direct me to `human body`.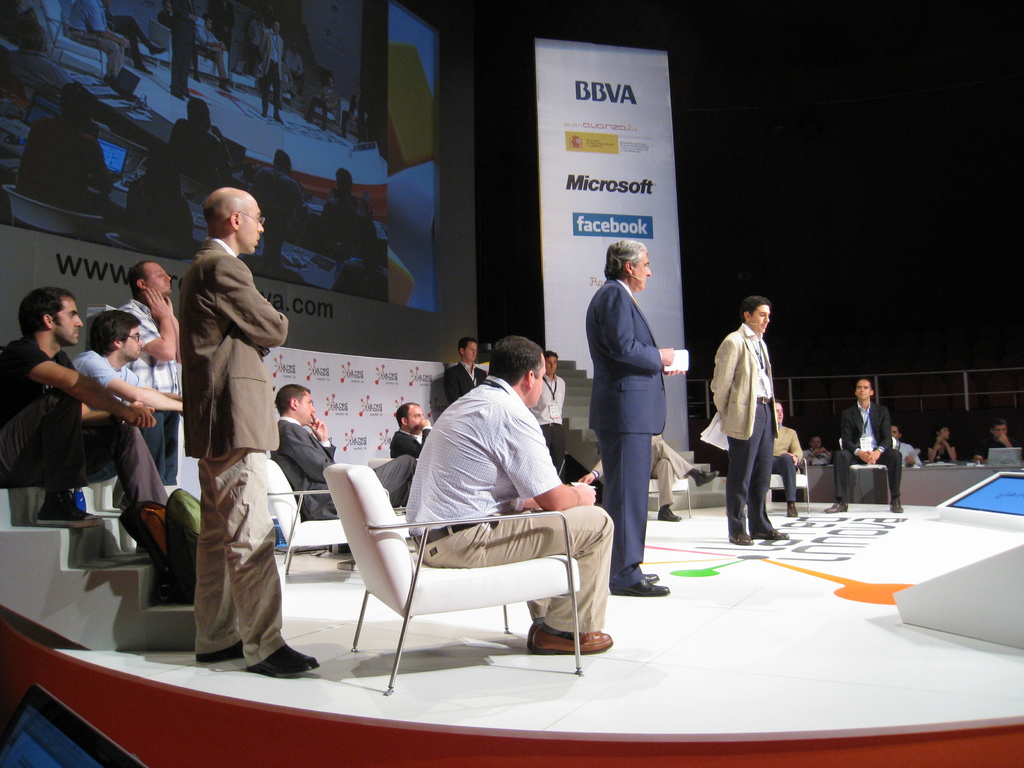
Direction: left=973, top=434, right=1014, bottom=463.
